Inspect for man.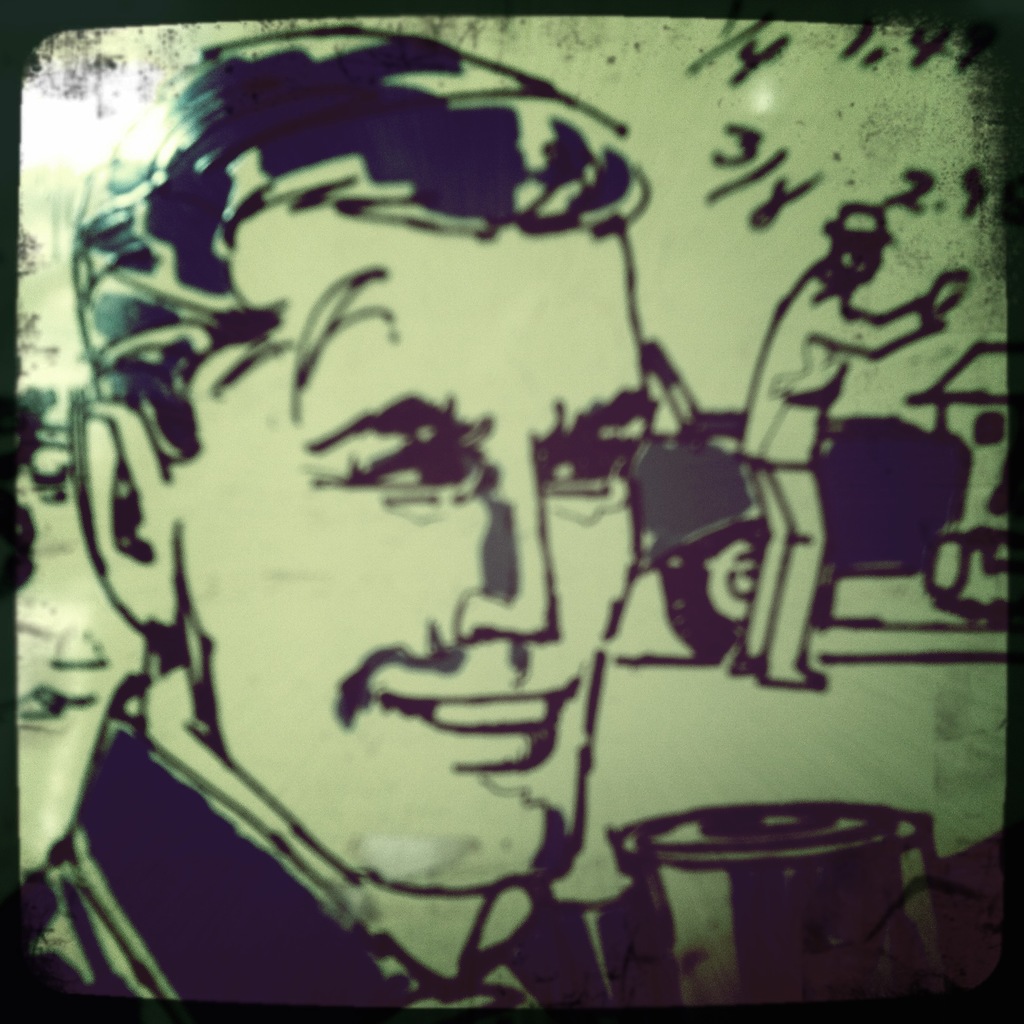
Inspection: rect(14, 30, 641, 1021).
